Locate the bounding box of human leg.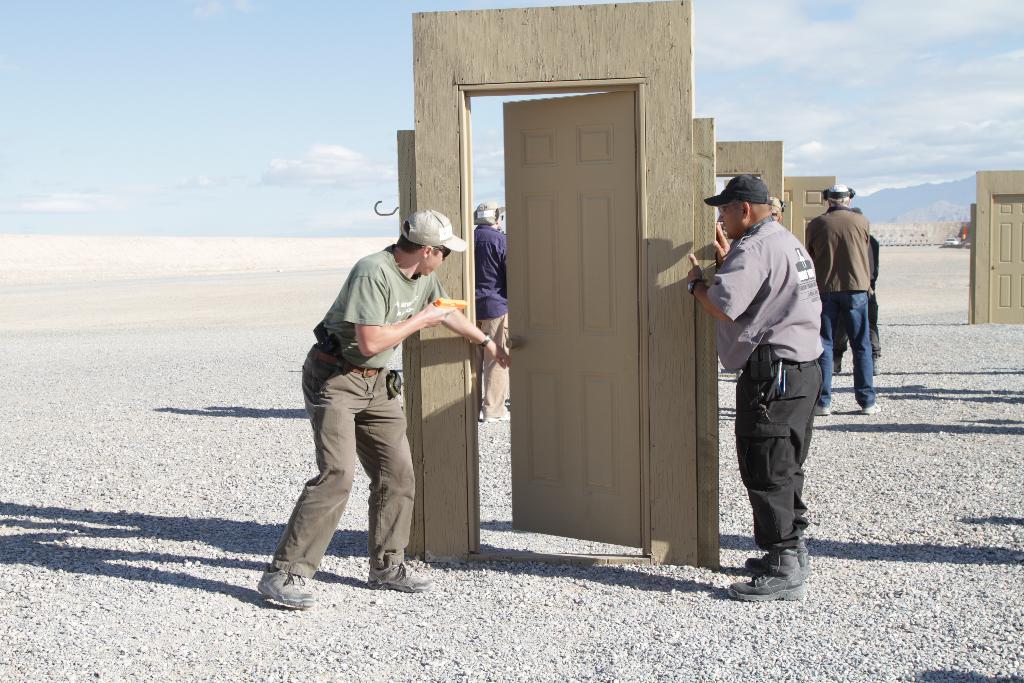
Bounding box: [264,347,356,619].
